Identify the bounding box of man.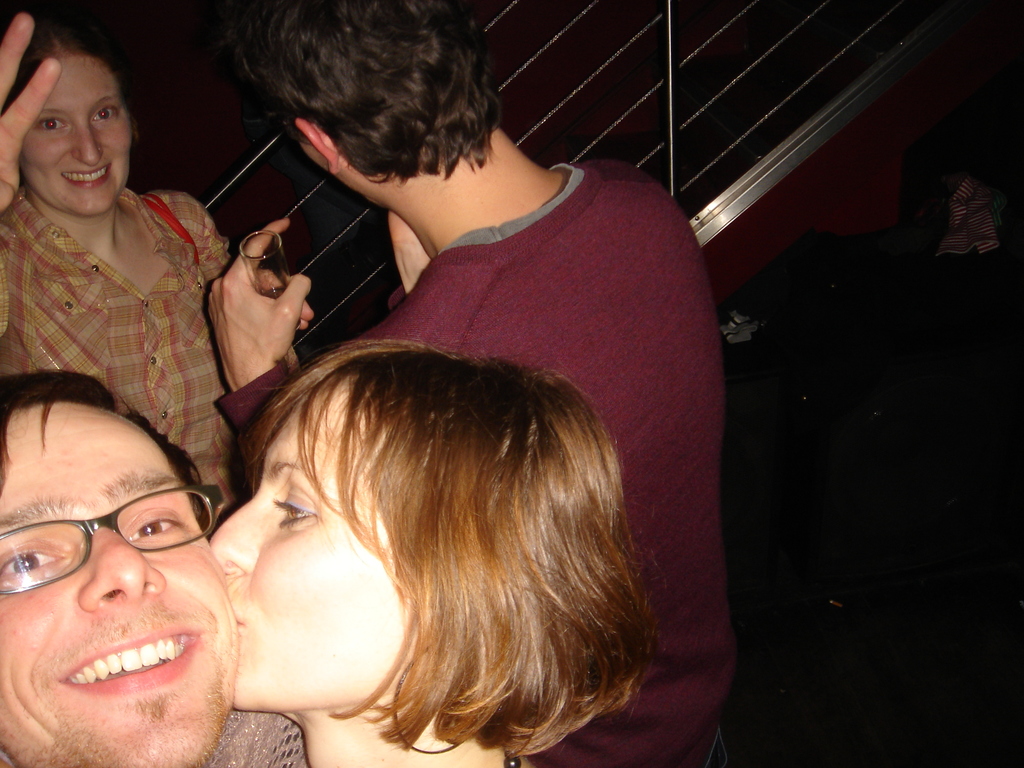
detection(0, 329, 276, 767).
